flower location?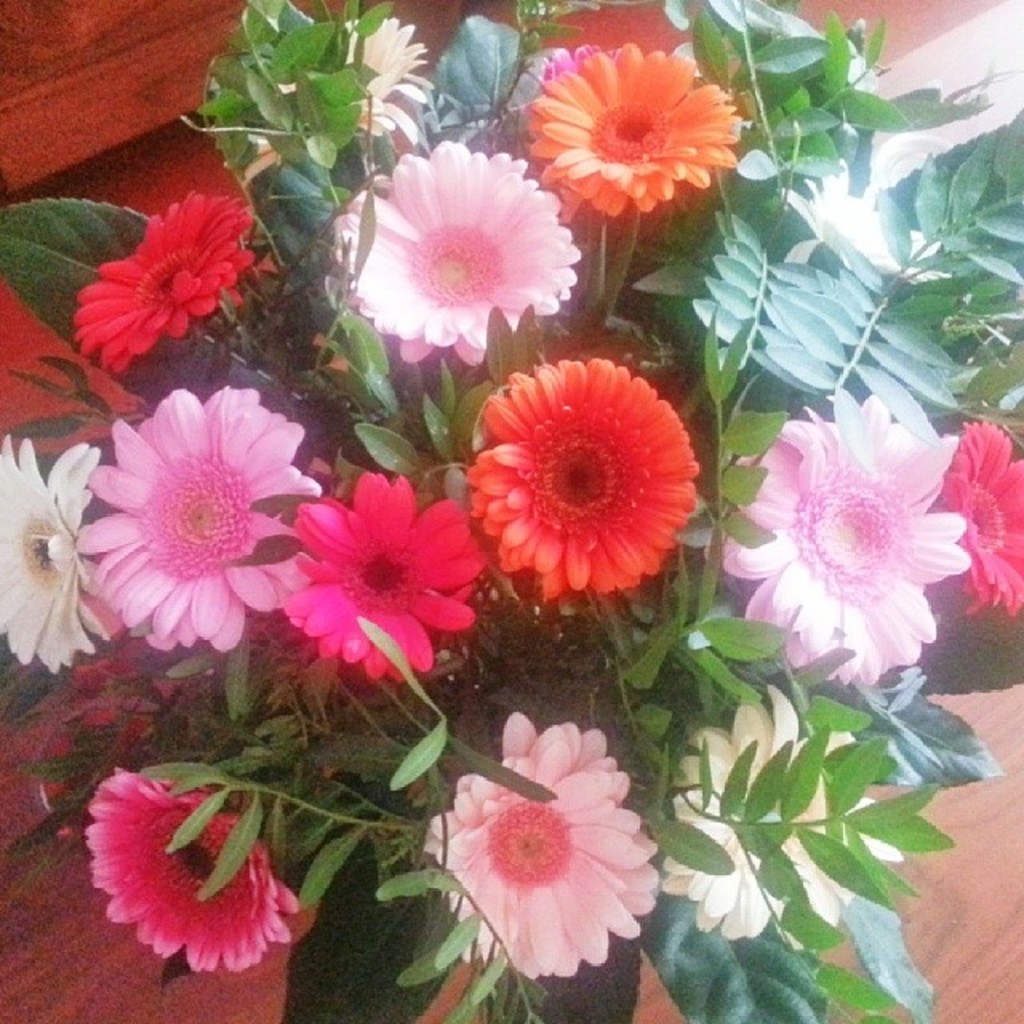
bbox(459, 349, 707, 606)
